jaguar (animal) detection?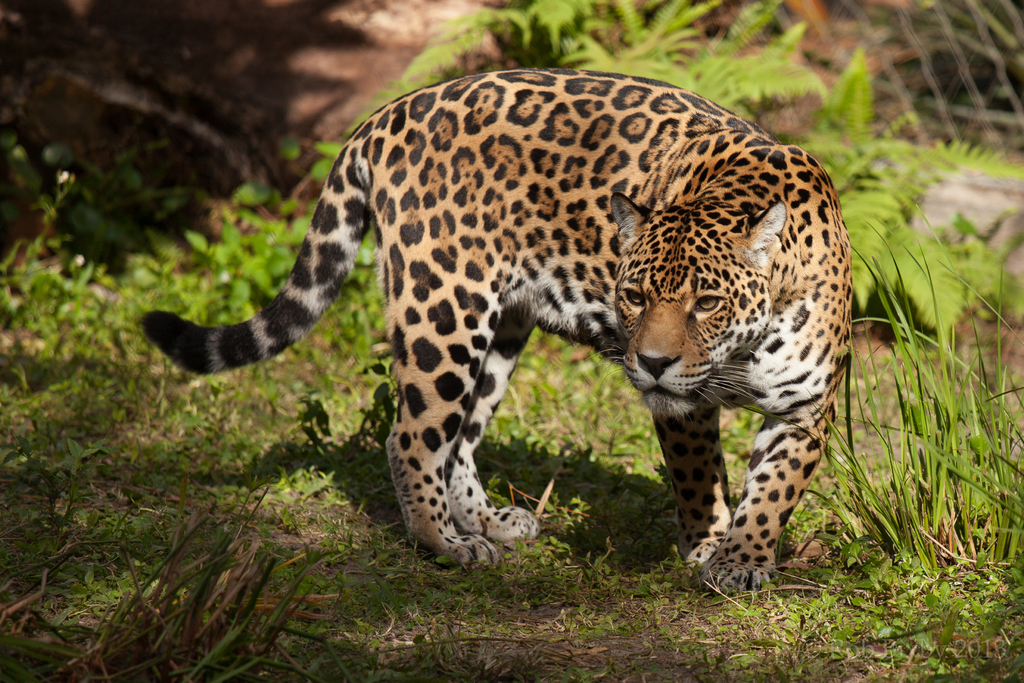
bbox(143, 68, 858, 602)
